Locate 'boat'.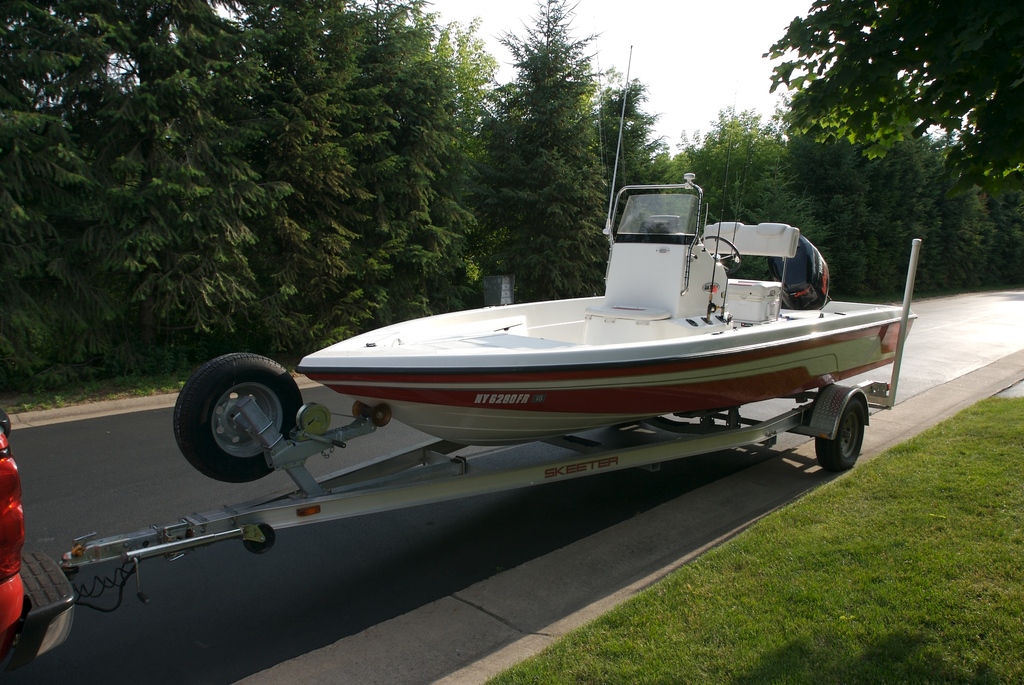
Bounding box: pyautogui.locateOnScreen(233, 215, 906, 497).
